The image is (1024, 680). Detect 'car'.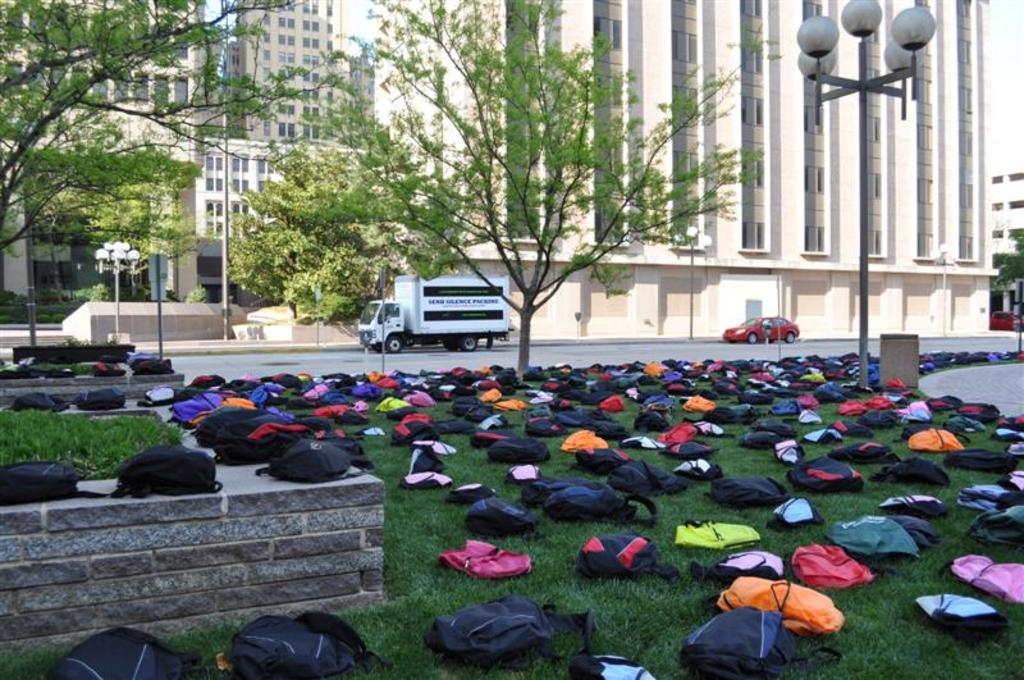
Detection: bbox=(722, 318, 799, 344).
